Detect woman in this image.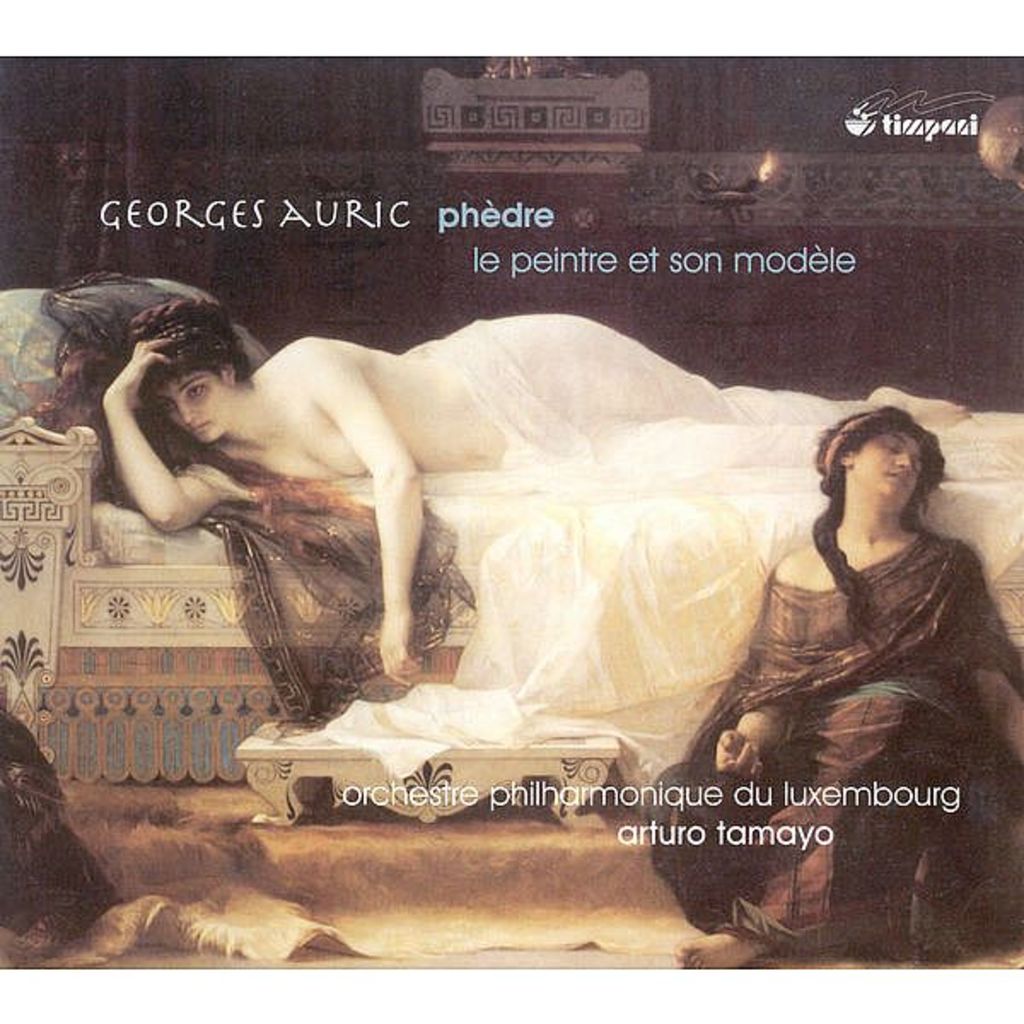
Detection: (683, 374, 1010, 915).
